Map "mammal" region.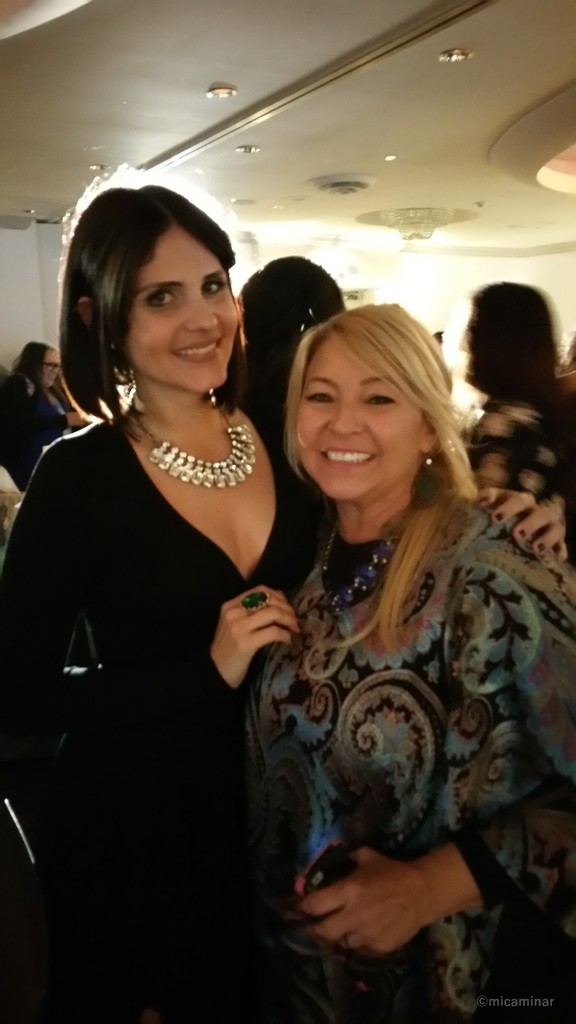
Mapped to Rect(4, 344, 85, 491).
